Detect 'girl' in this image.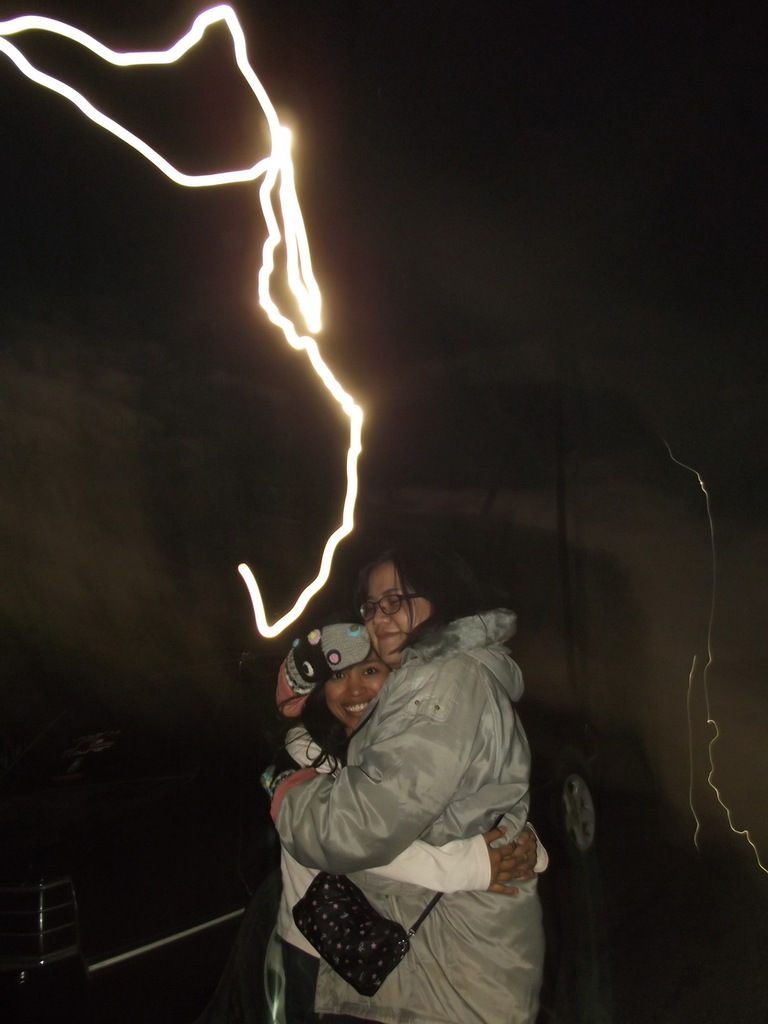
Detection: region(259, 622, 552, 1023).
